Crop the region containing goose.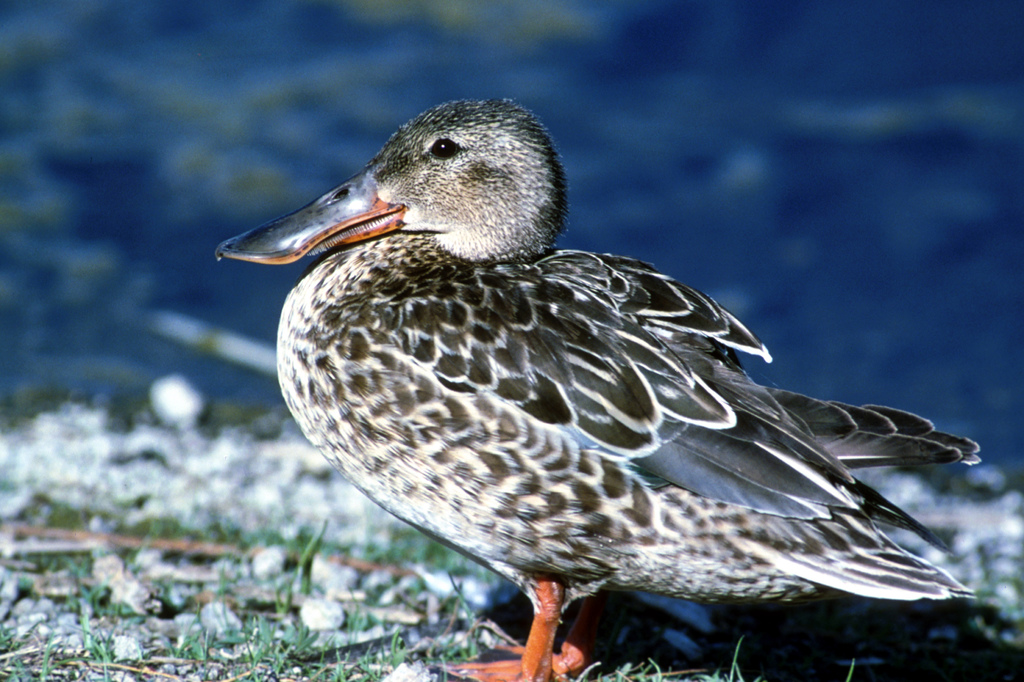
Crop region: box(216, 99, 981, 681).
